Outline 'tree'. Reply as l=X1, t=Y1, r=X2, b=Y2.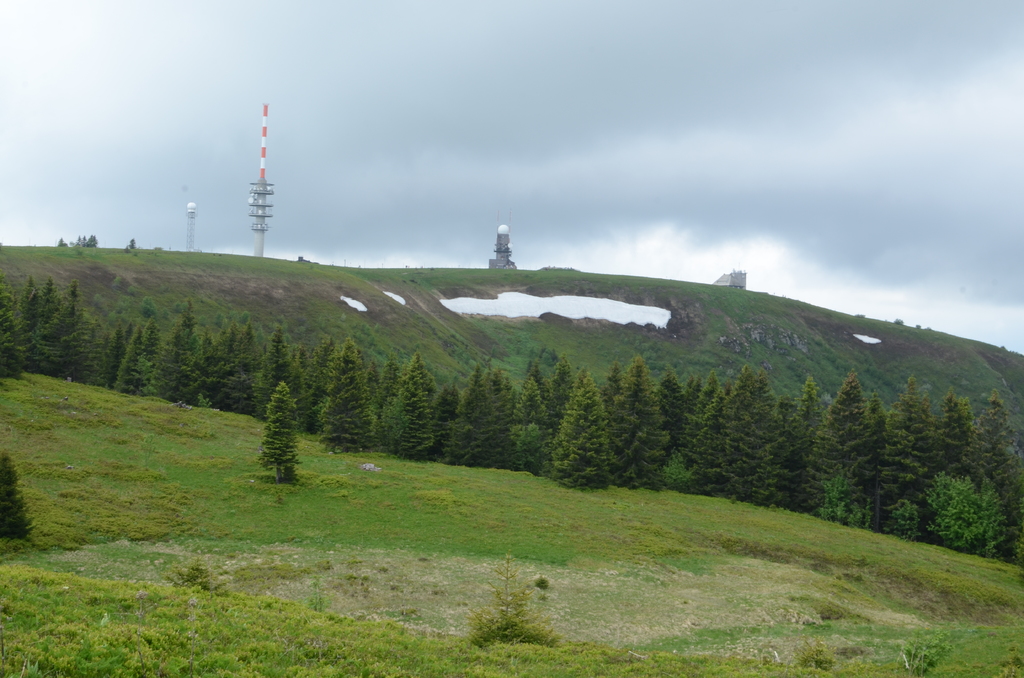
l=767, t=380, r=824, b=515.
